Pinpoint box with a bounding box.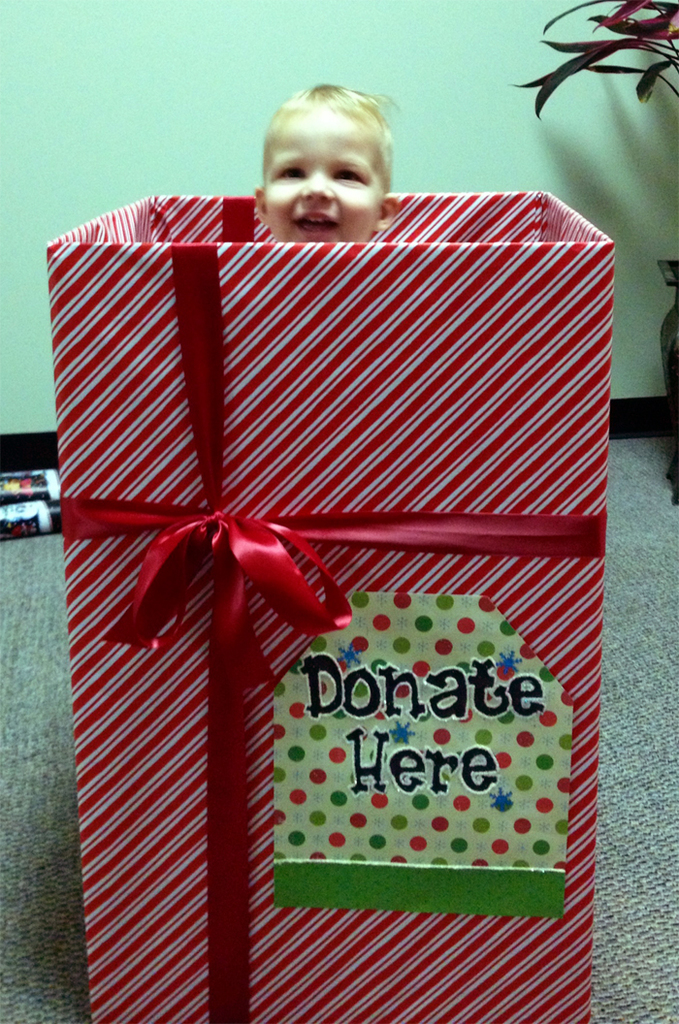
box=[36, 122, 645, 1023].
